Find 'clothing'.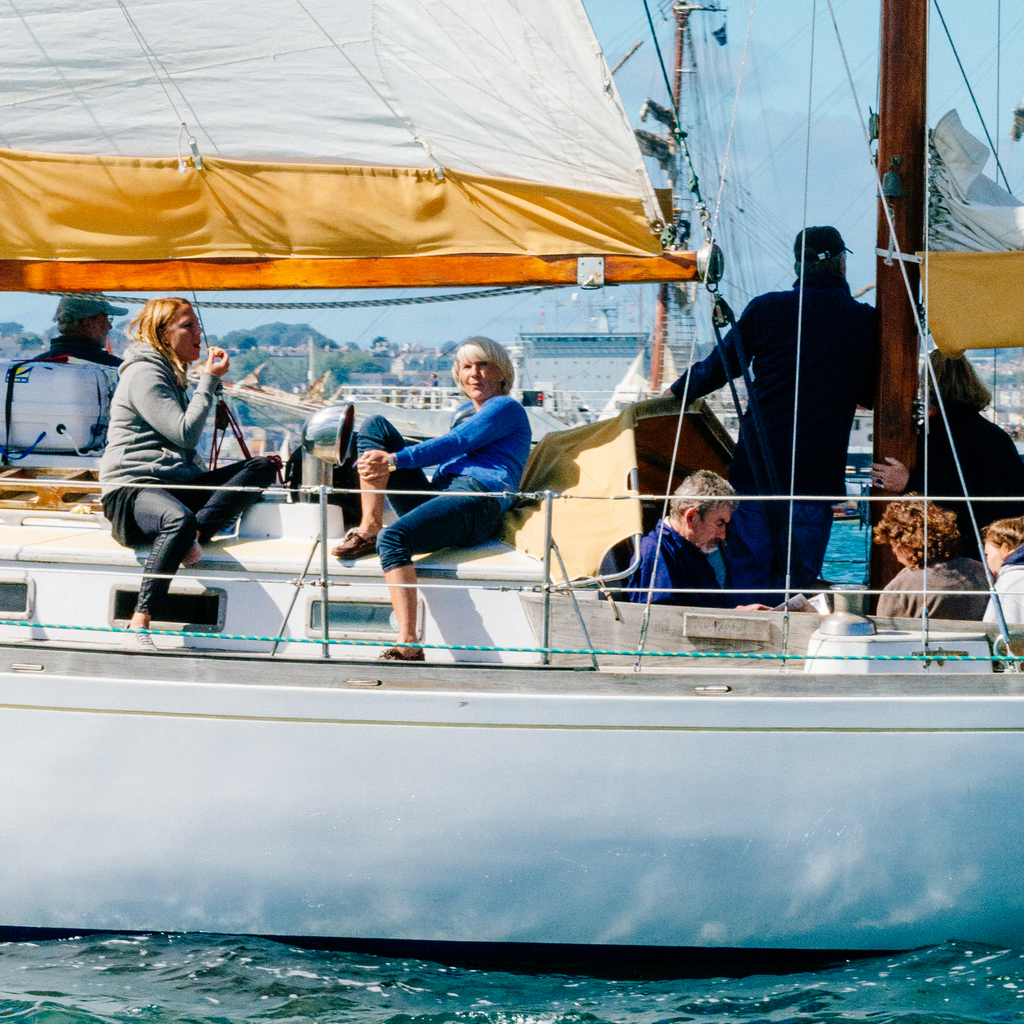
865,543,998,620.
